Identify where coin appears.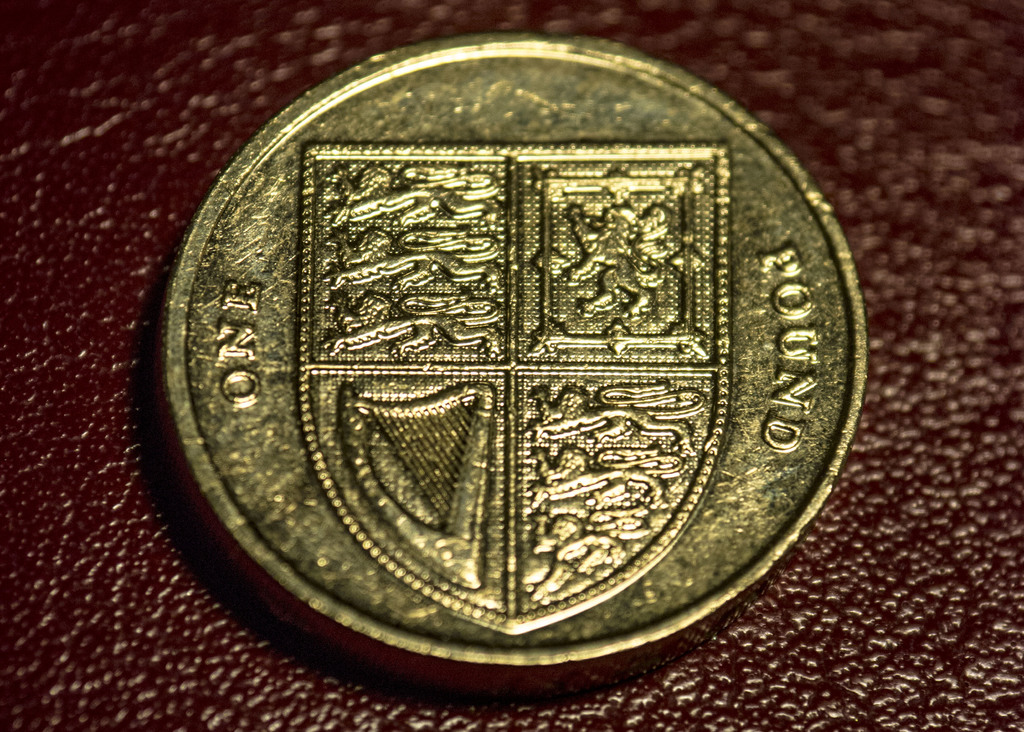
Appears at pyautogui.locateOnScreen(164, 29, 875, 694).
